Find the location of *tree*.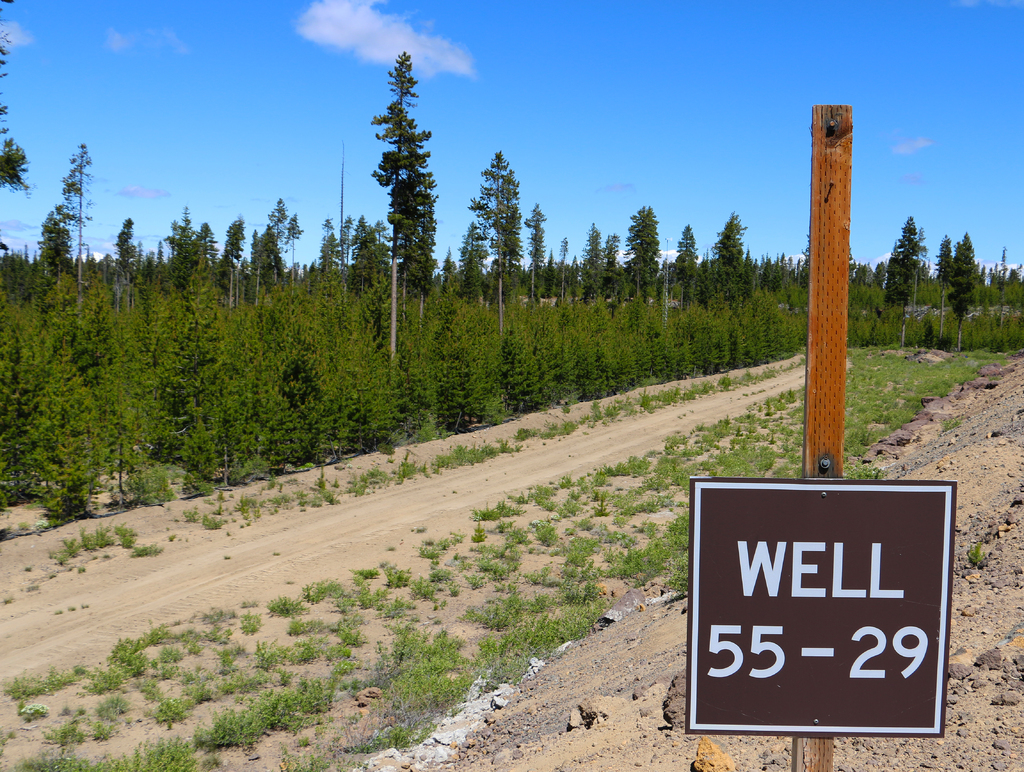
Location: [left=669, top=220, right=700, bottom=306].
